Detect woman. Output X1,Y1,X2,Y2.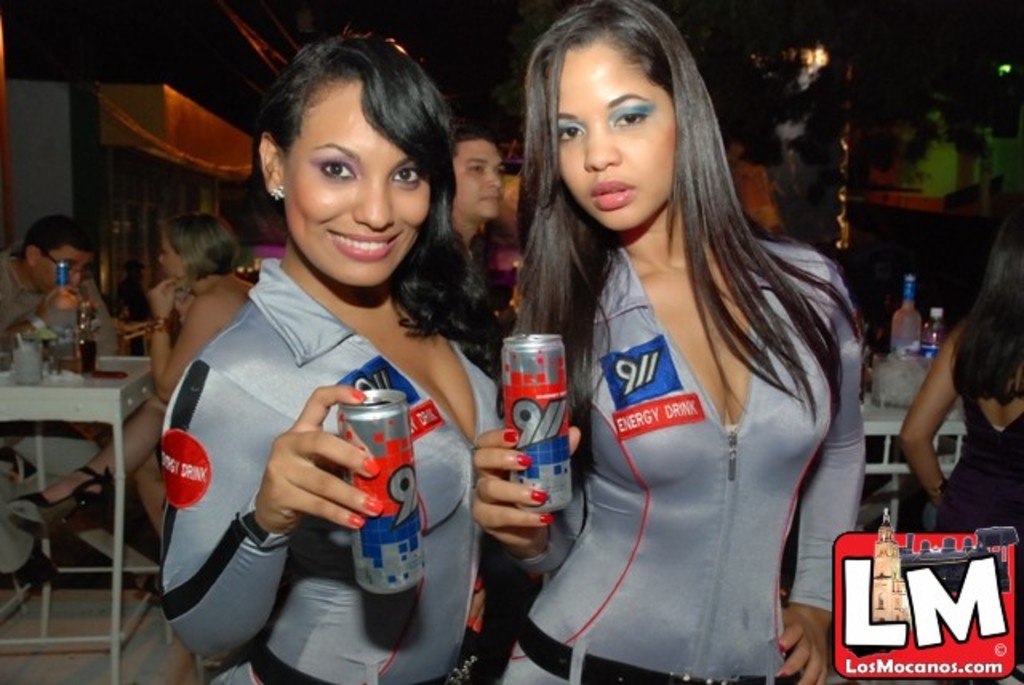
485,0,870,682.
